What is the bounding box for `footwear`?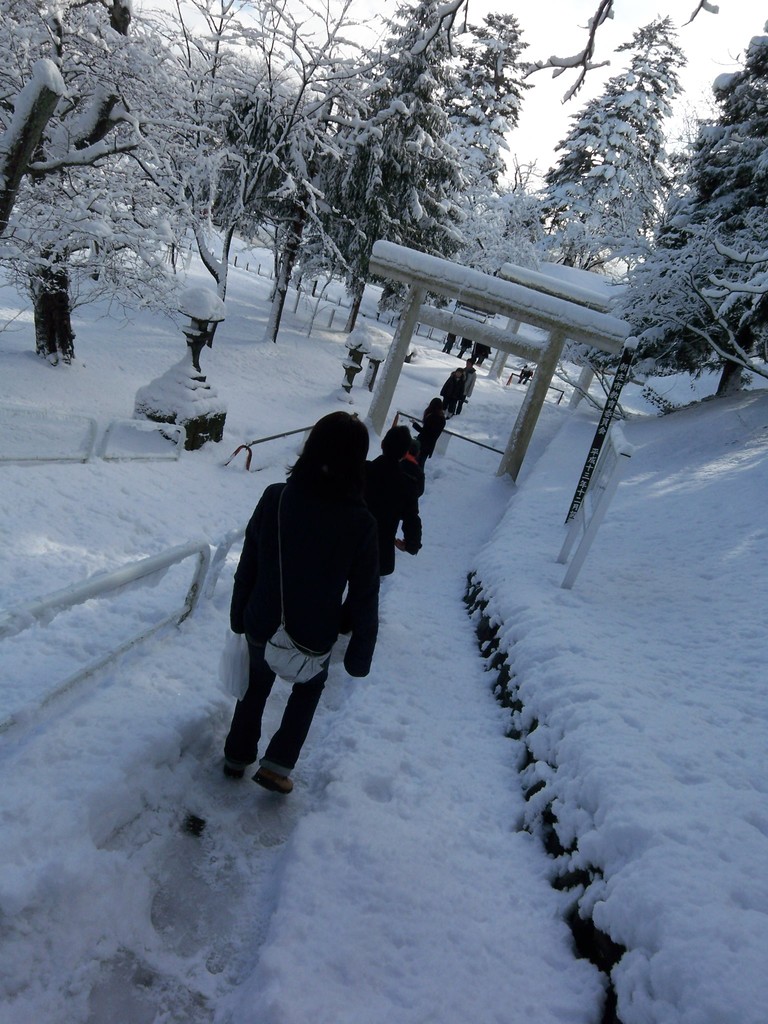
(x1=250, y1=760, x2=296, y2=790).
